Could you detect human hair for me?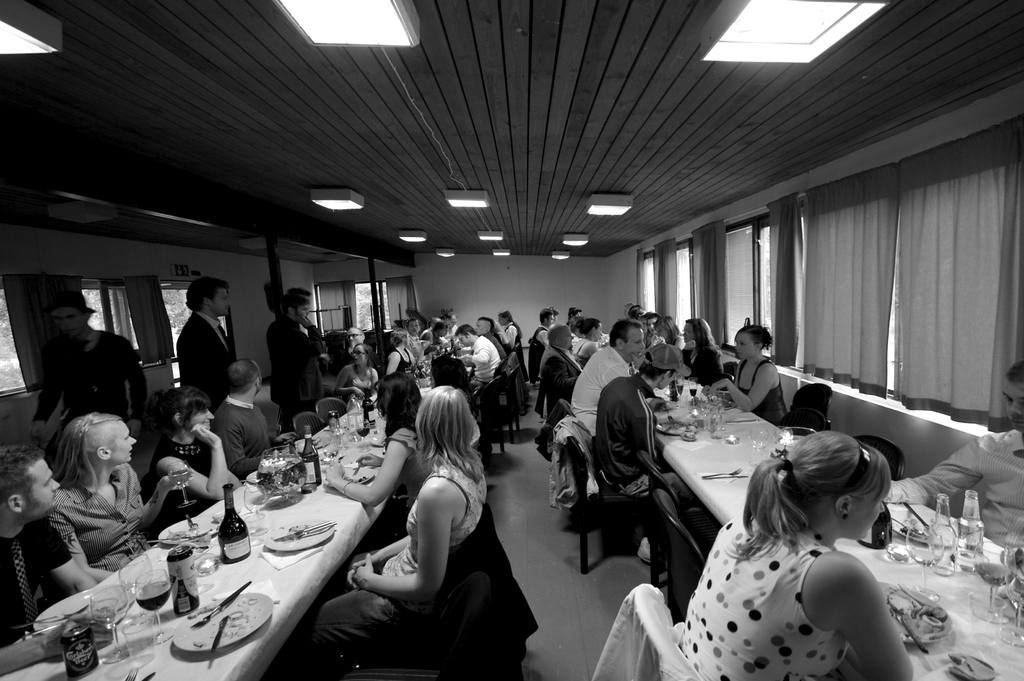
Detection result: BBox(431, 316, 445, 330).
